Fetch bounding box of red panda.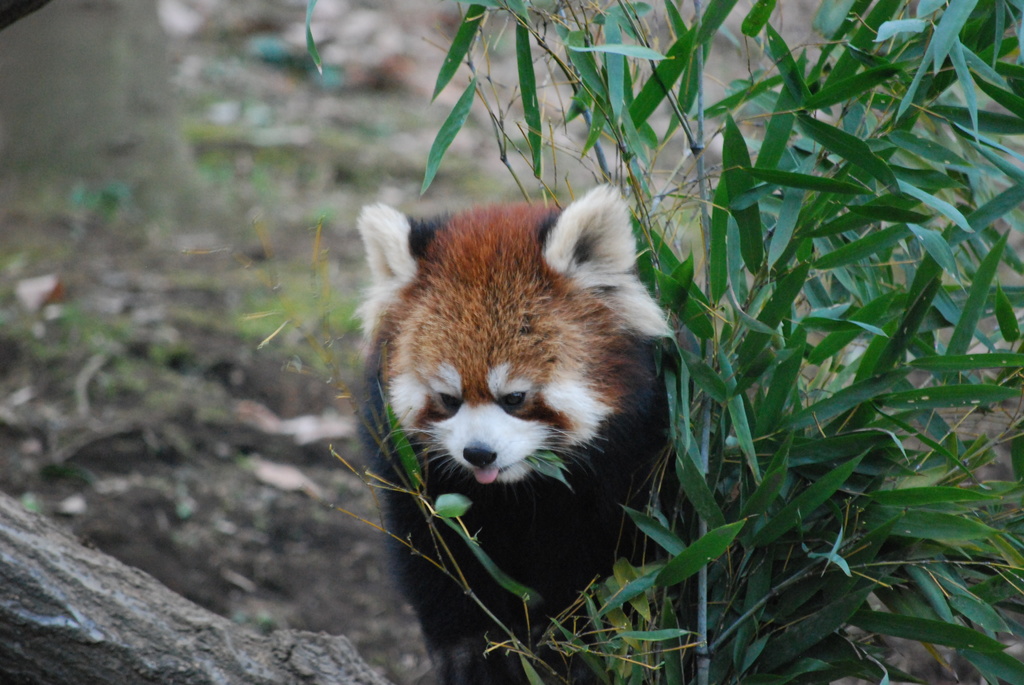
Bbox: left=349, top=184, right=681, bottom=684.
